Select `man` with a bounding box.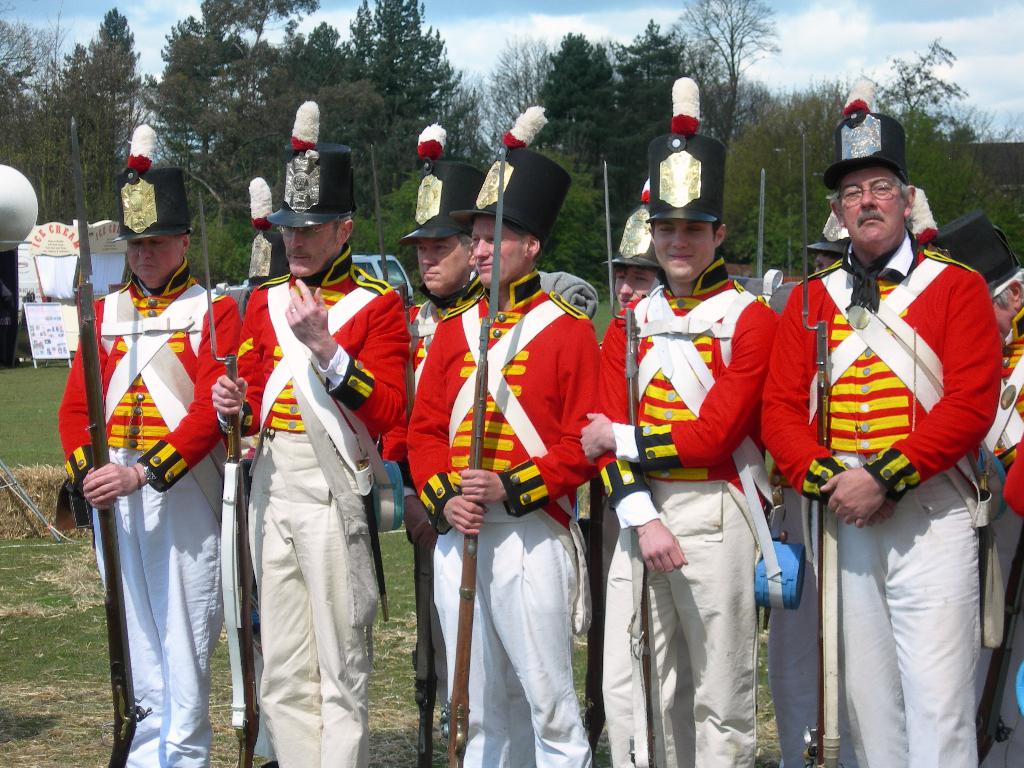
(212,102,408,767).
